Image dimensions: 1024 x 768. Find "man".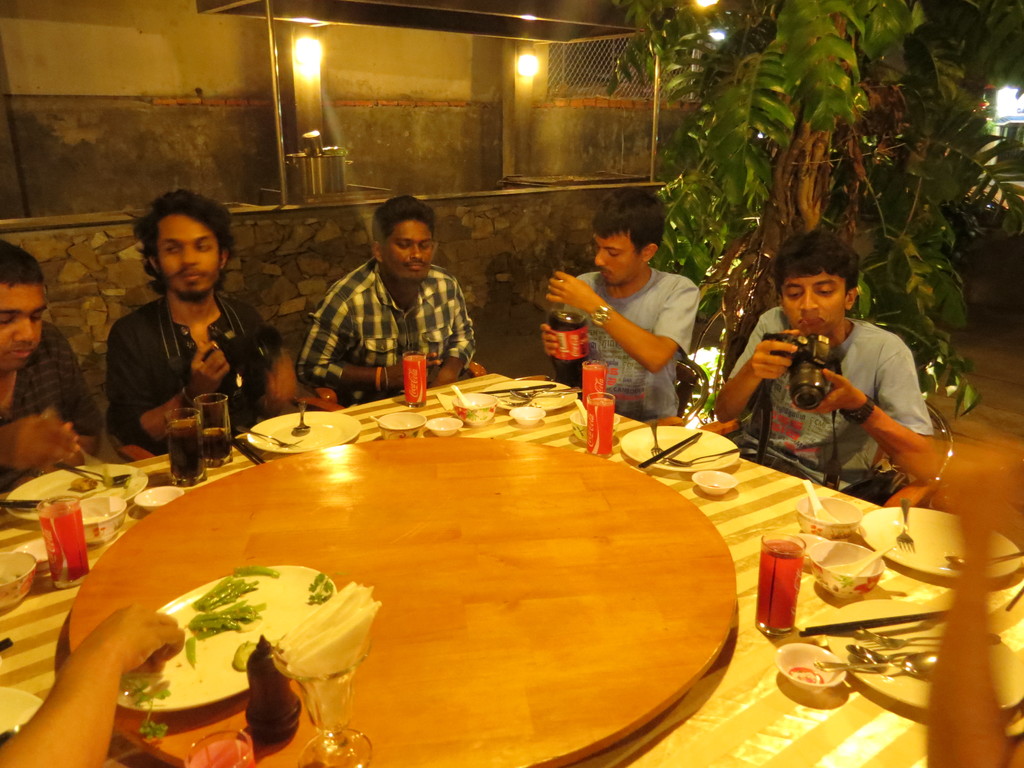
297/190/479/412.
